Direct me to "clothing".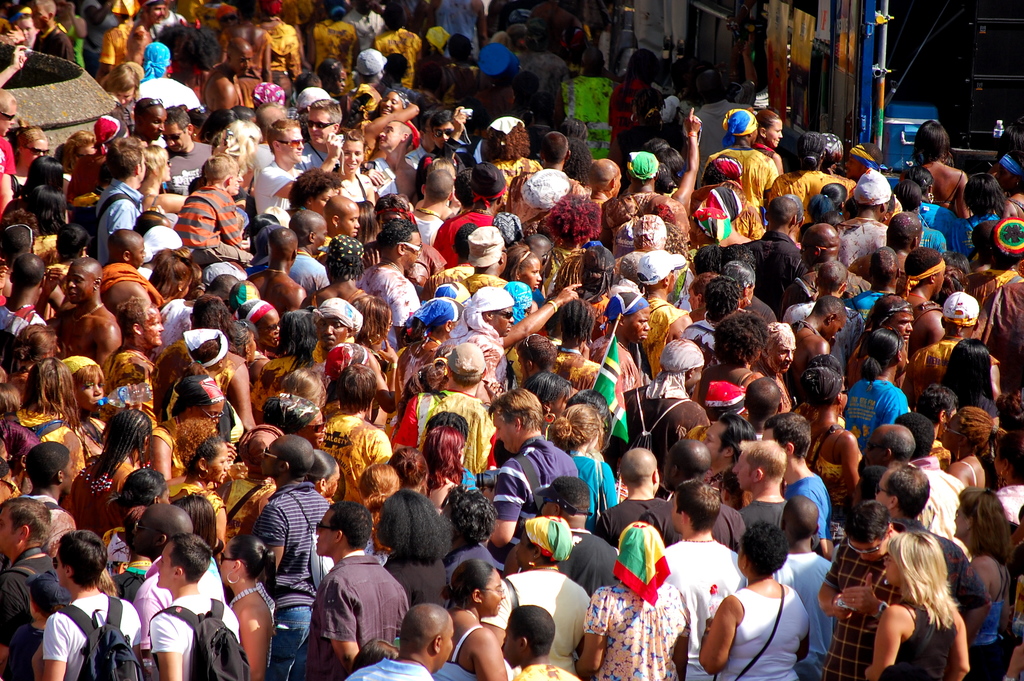
Direction: select_region(728, 592, 812, 680).
